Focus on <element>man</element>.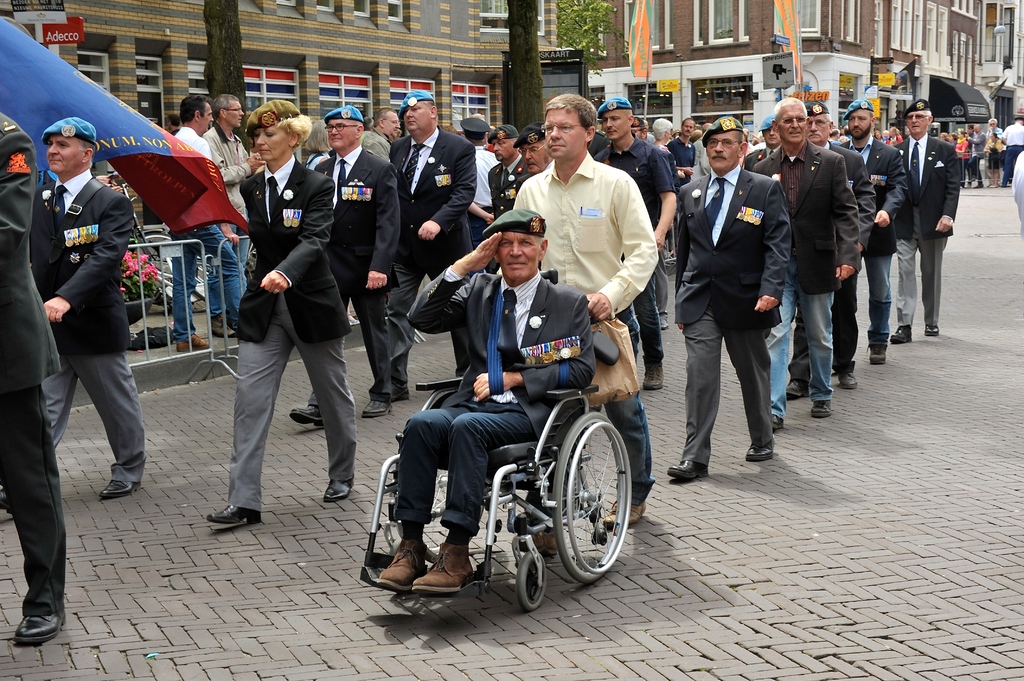
Focused at detection(1000, 115, 1023, 185).
